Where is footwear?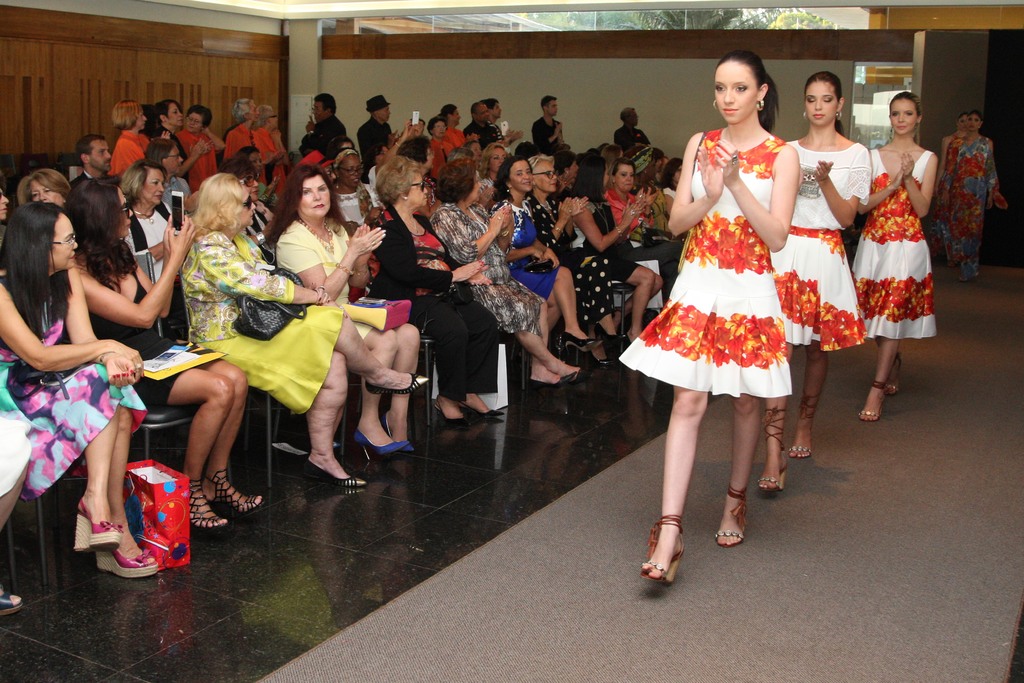
[74,498,116,558].
